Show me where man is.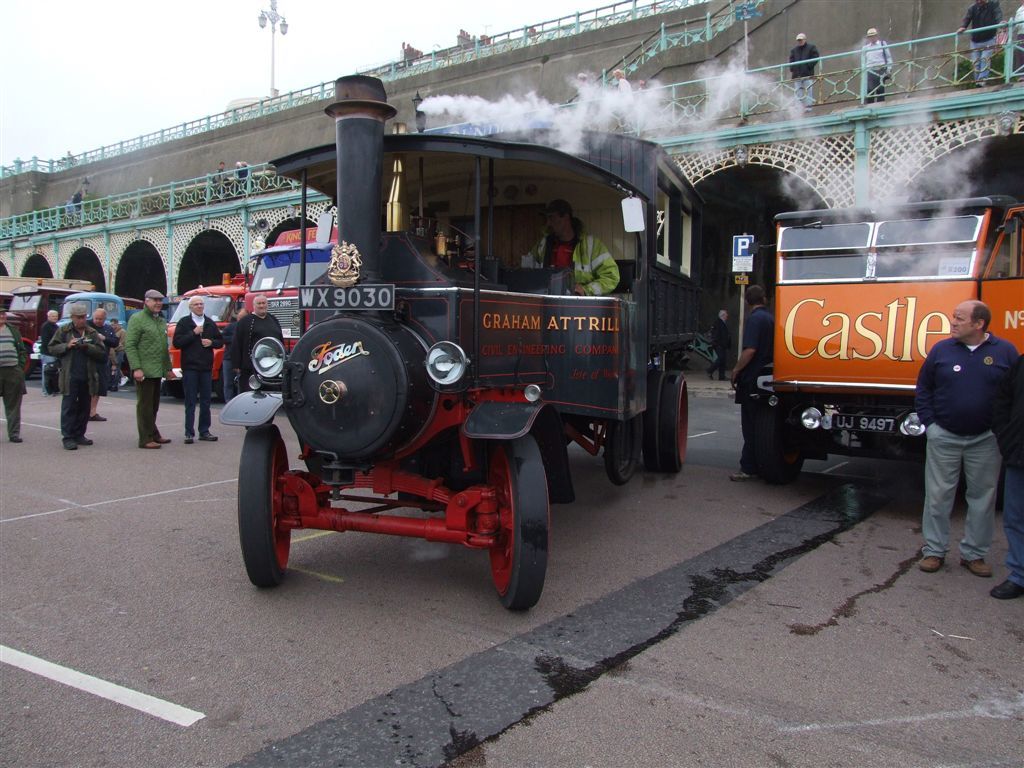
man is at x1=38 y1=309 x2=62 y2=398.
